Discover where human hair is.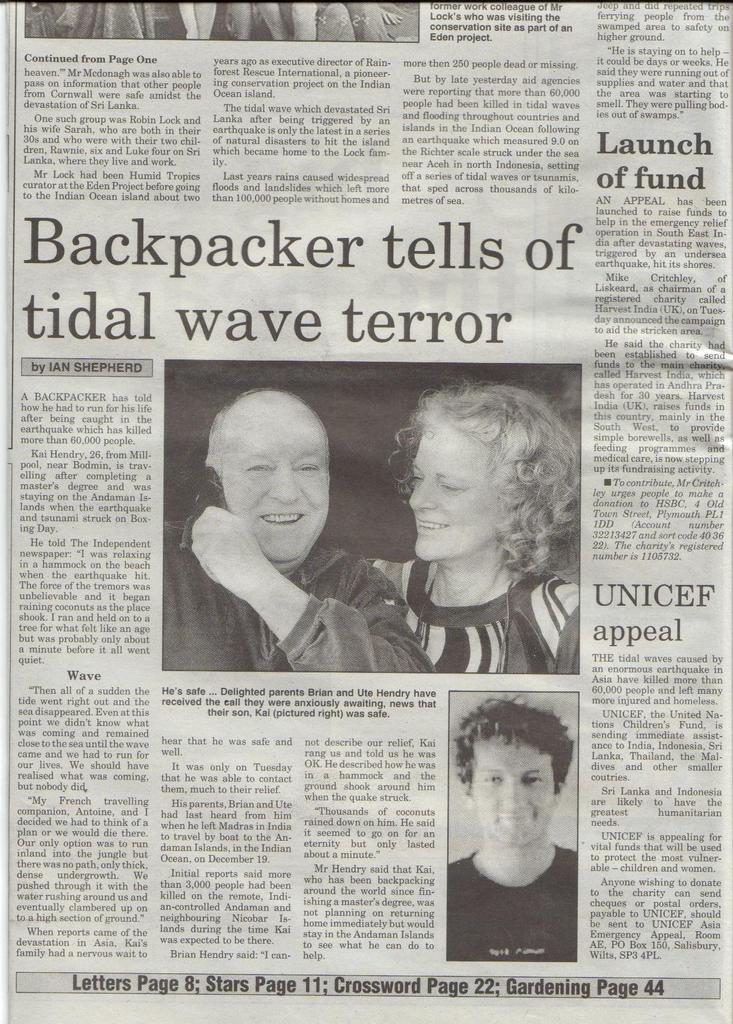
Discovered at (left=451, top=691, right=579, bottom=796).
